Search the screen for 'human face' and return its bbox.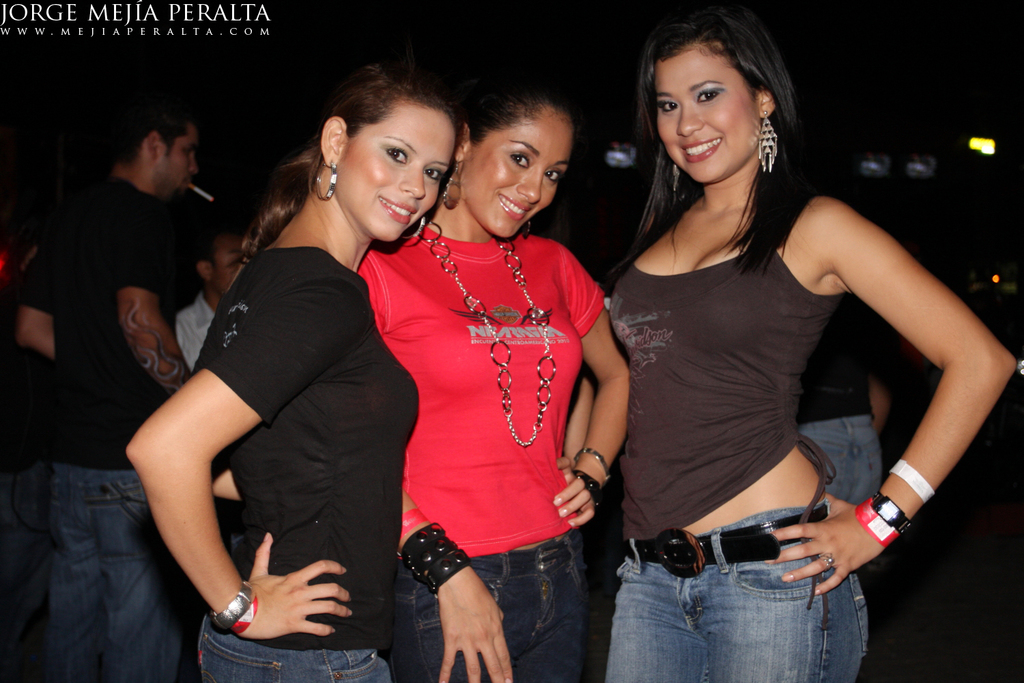
Found: 466/115/564/239.
